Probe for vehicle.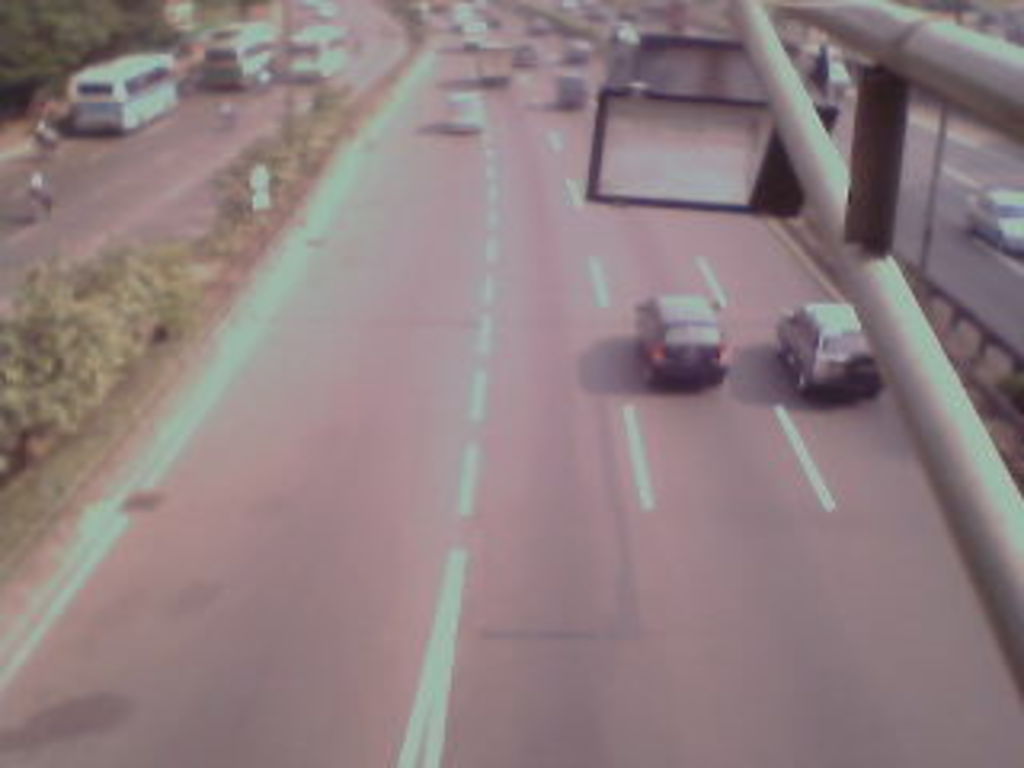
Probe result: 445/3/480/26.
